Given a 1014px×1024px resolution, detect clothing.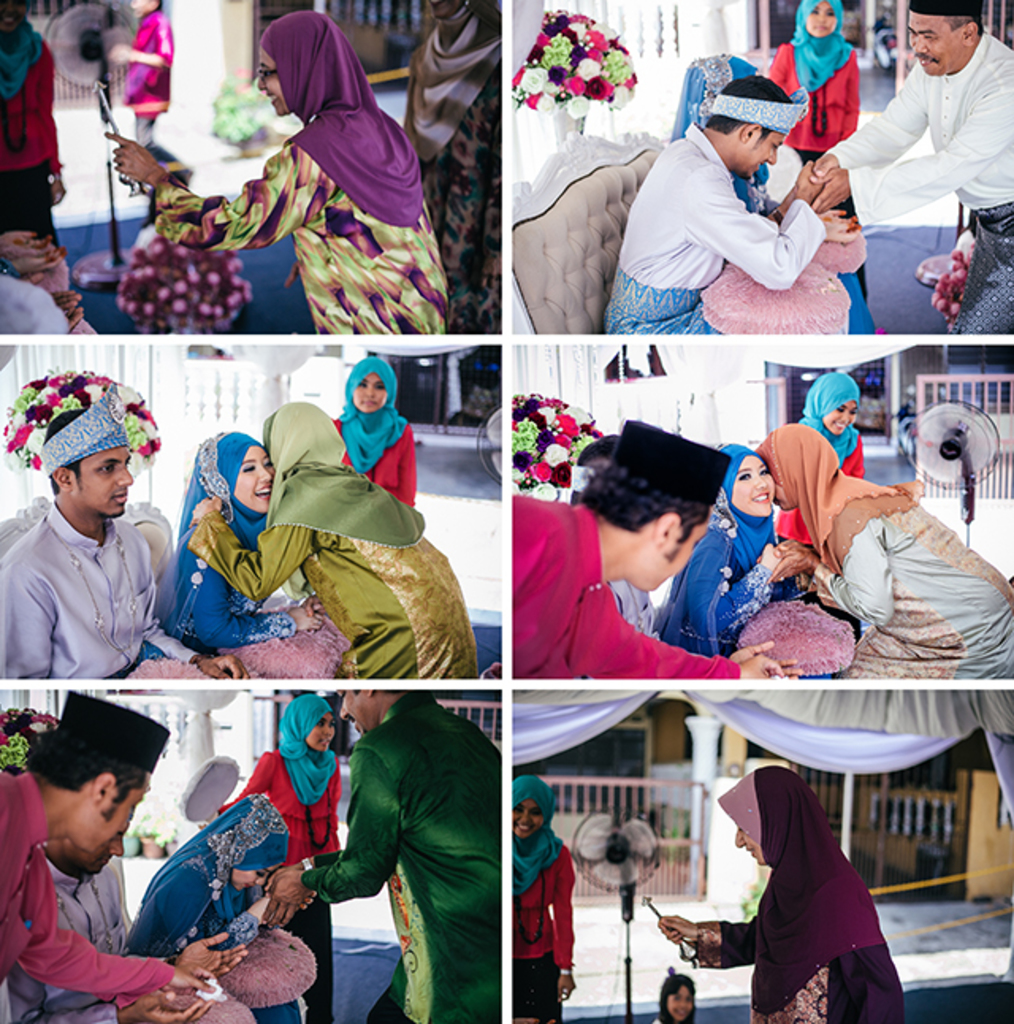
(515,777,570,1022).
